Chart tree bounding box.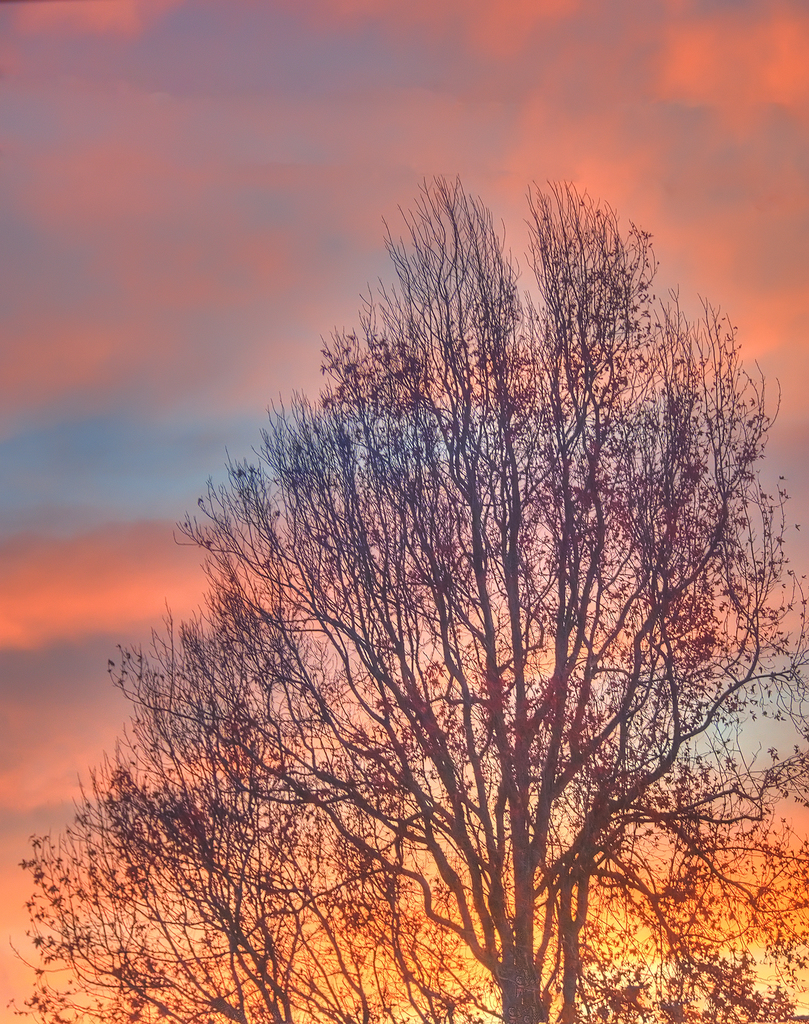
Charted: <box>0,168,805,1023</box>.
